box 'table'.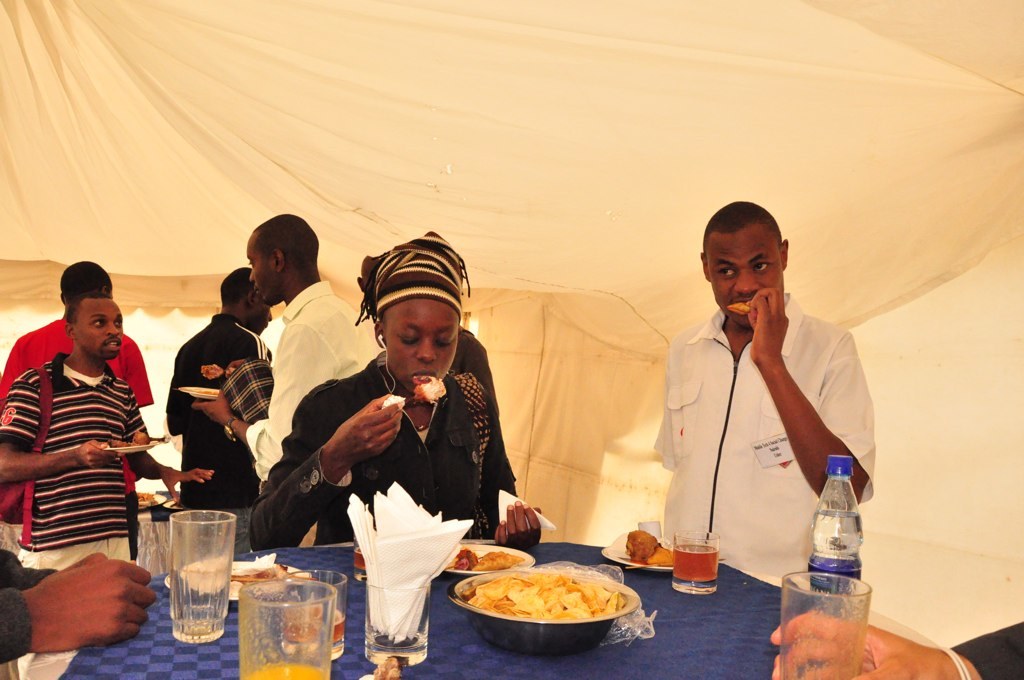
30:536:871:679.
